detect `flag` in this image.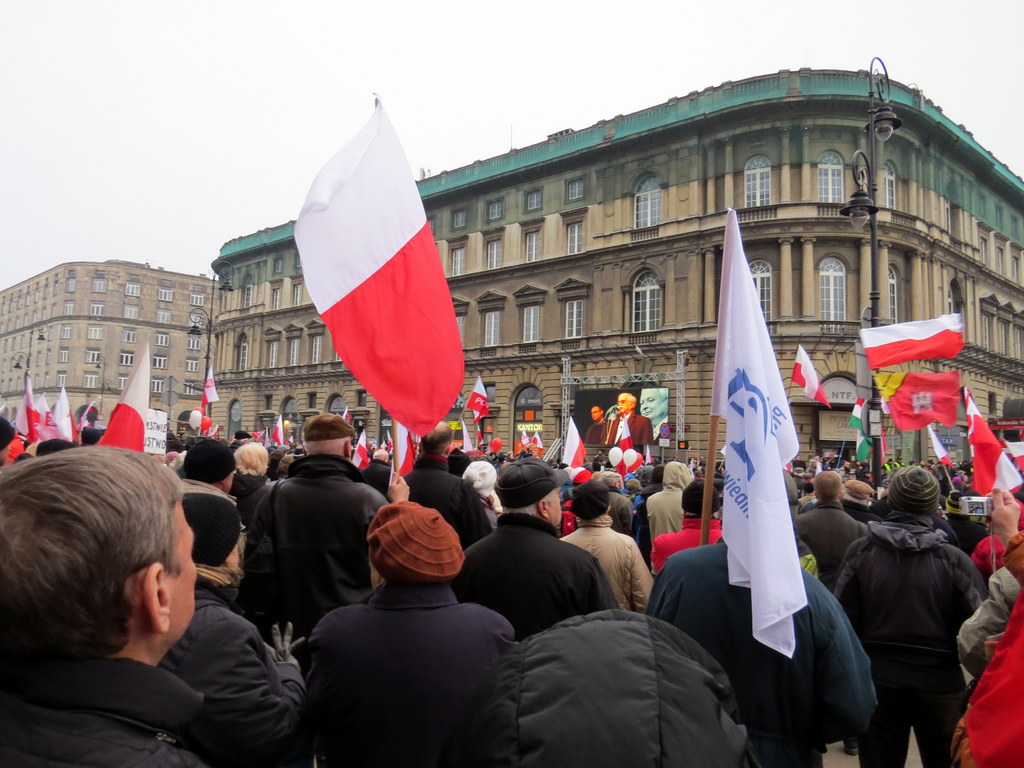
Detection: bbox=[456, 379, 486, 430].
